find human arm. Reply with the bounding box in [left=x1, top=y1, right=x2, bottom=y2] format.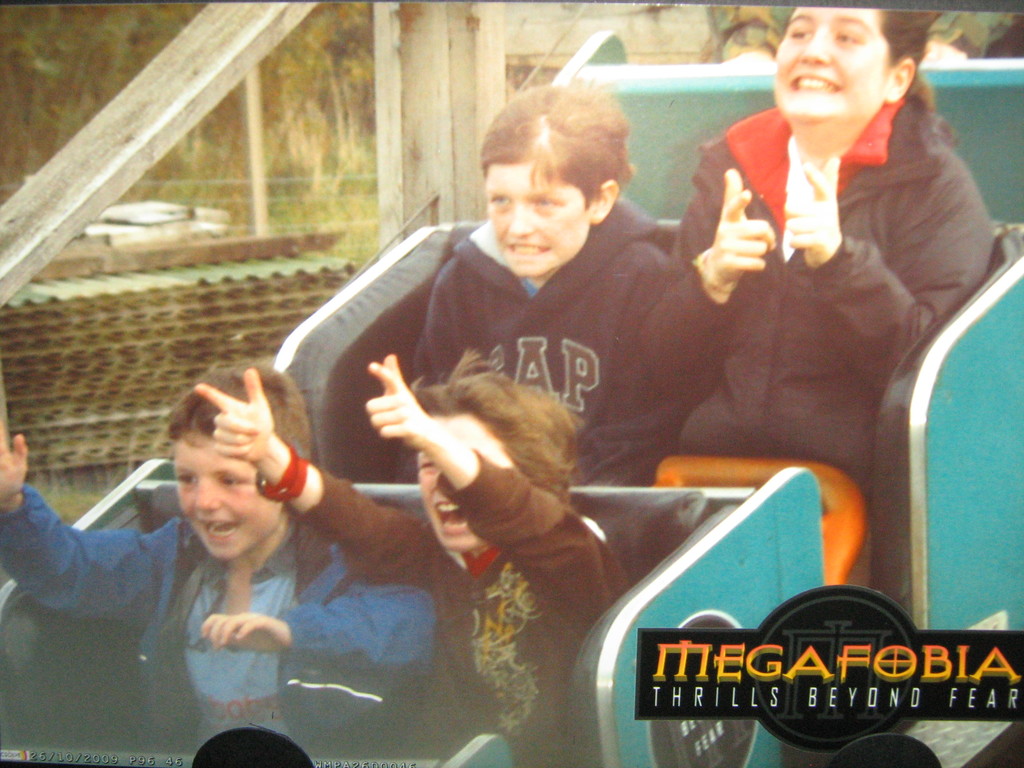
[left=632, top=145, right=786, bottom=412].
